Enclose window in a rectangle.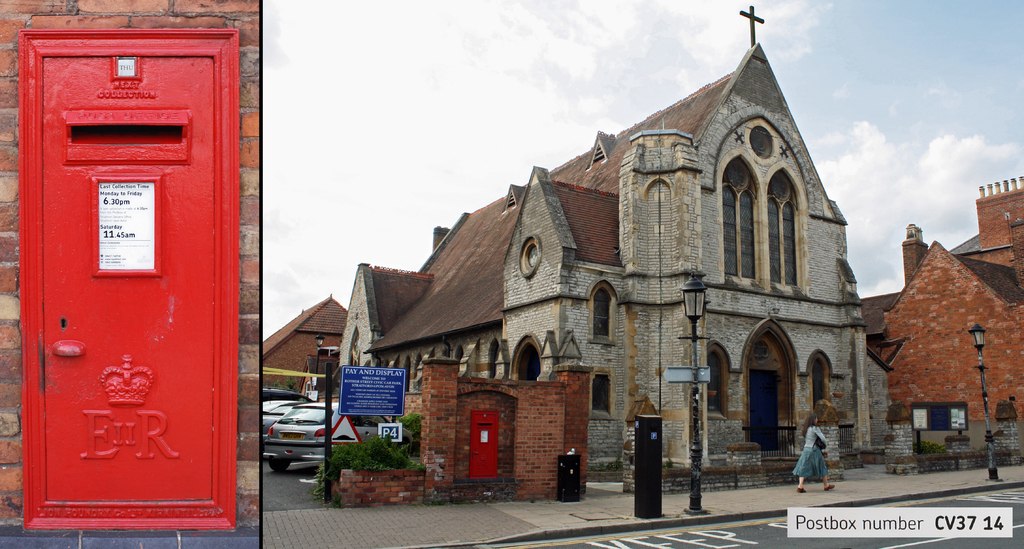
x1=594 y1=288 x2=607 y2=340.
